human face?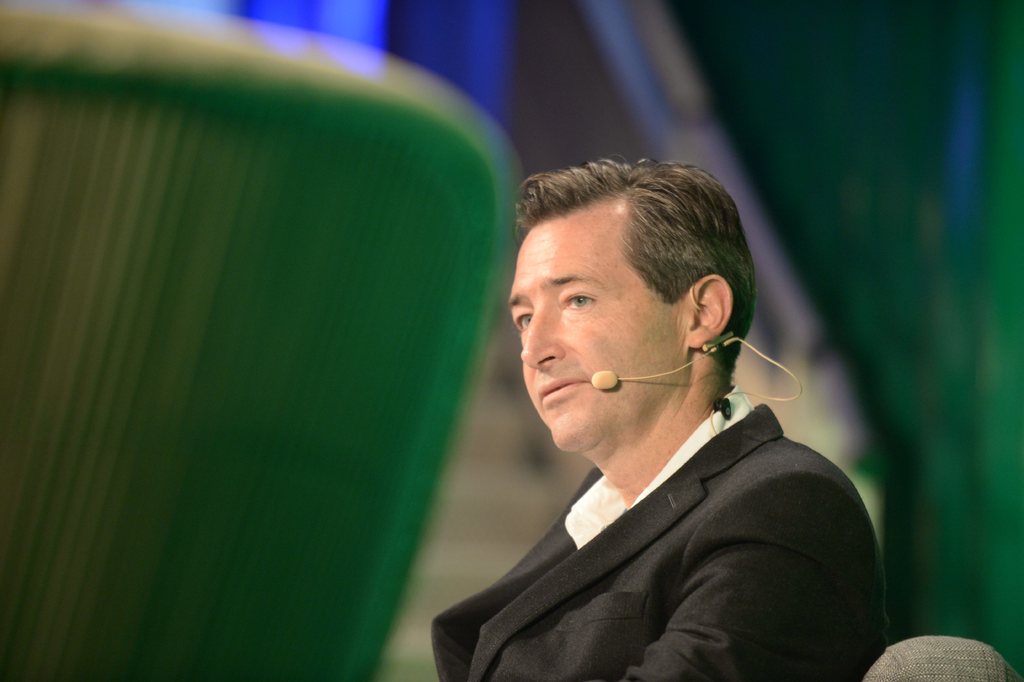
locate(502, 204, 686, 460)
